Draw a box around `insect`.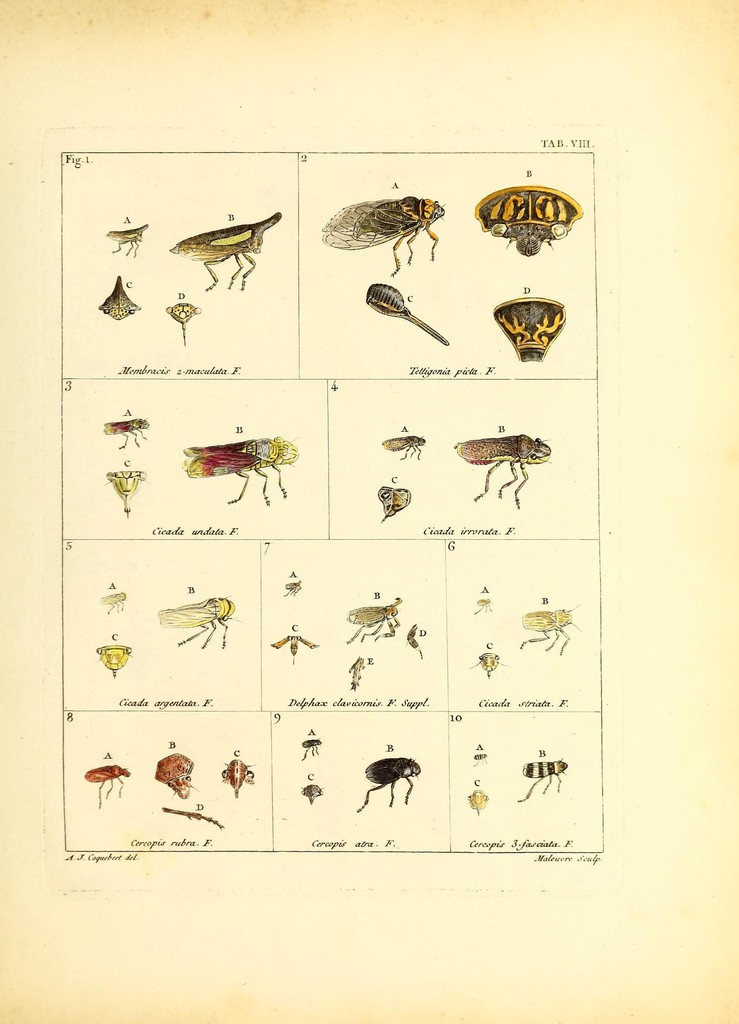
108,227,150,260.
